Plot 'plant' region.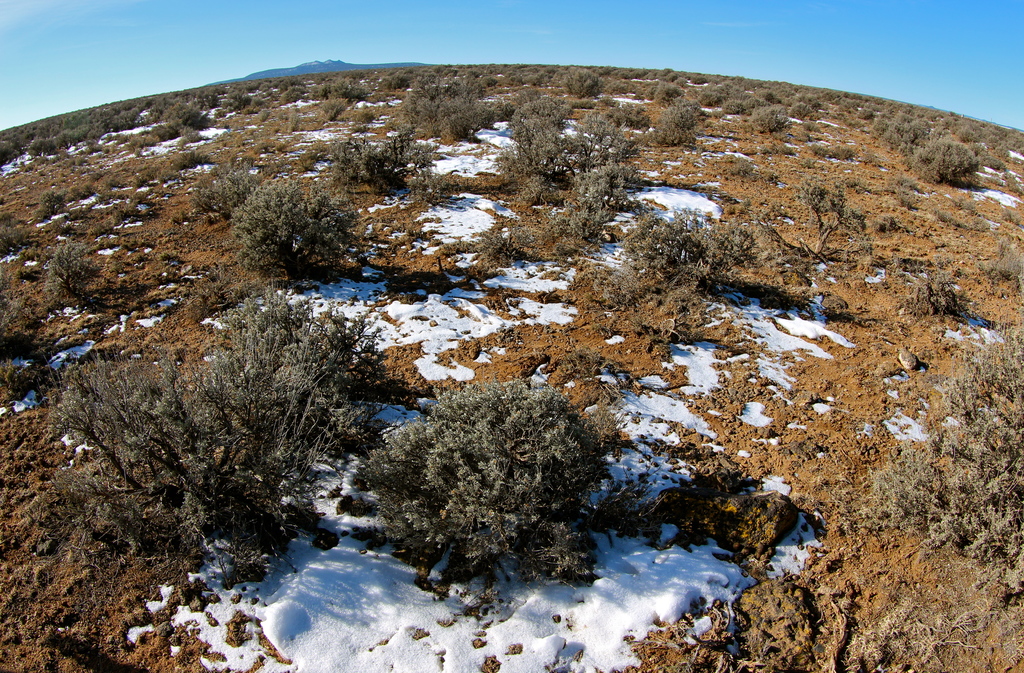
Plotted at bbox=(341, 360, 632, 604).
